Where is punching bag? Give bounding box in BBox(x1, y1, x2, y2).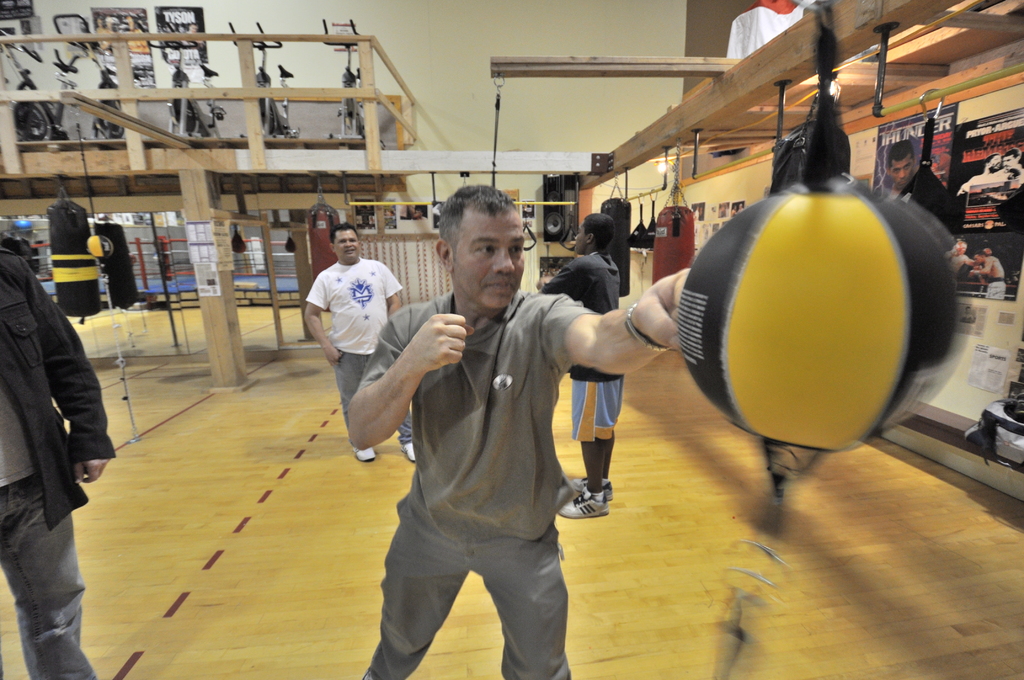
BBox(232, 232, 250, 254).
